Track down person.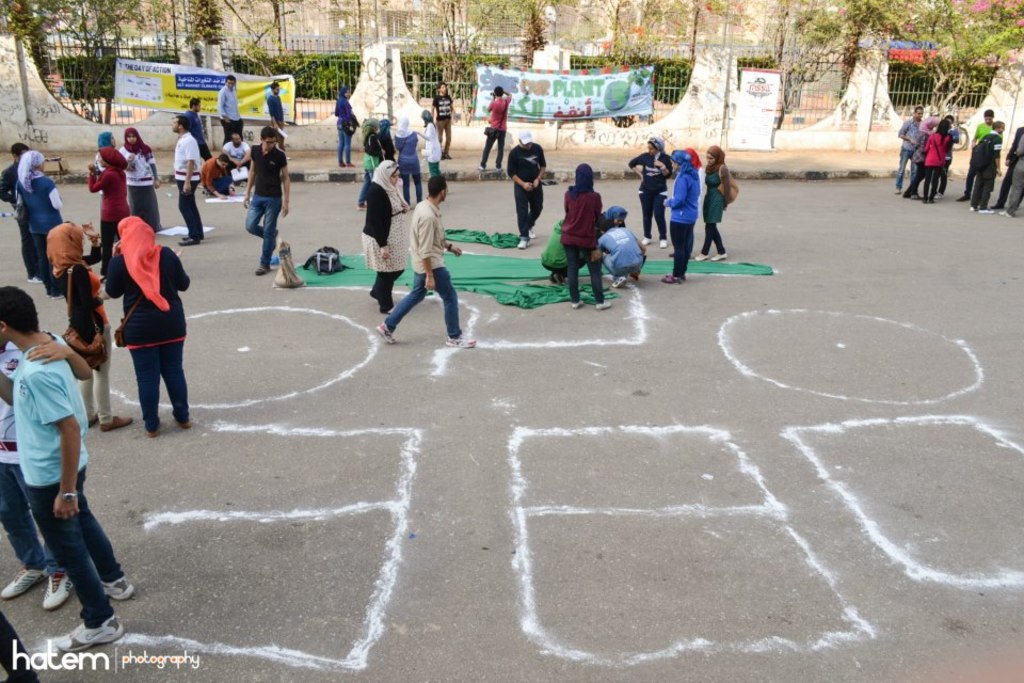
Tracked to select_region(198, 154, 238, 196).
